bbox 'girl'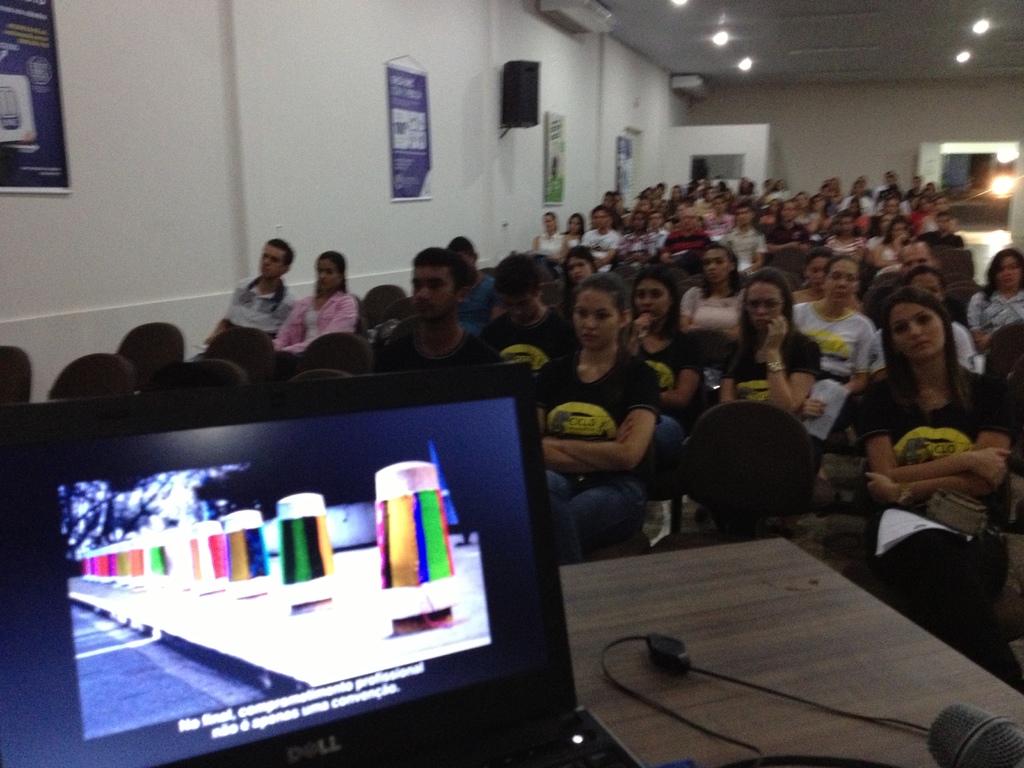
{"x1": 620, "y1": 263, "x2": 702, "y2": 483}
